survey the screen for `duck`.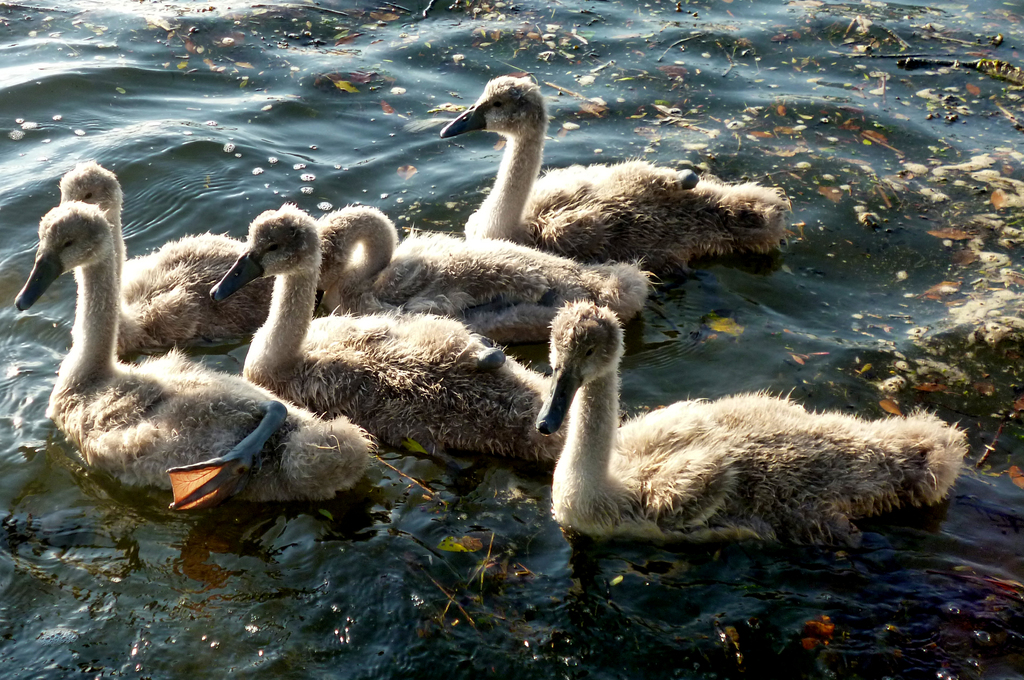
Survey found: box=[212, 207, 565, 467].
